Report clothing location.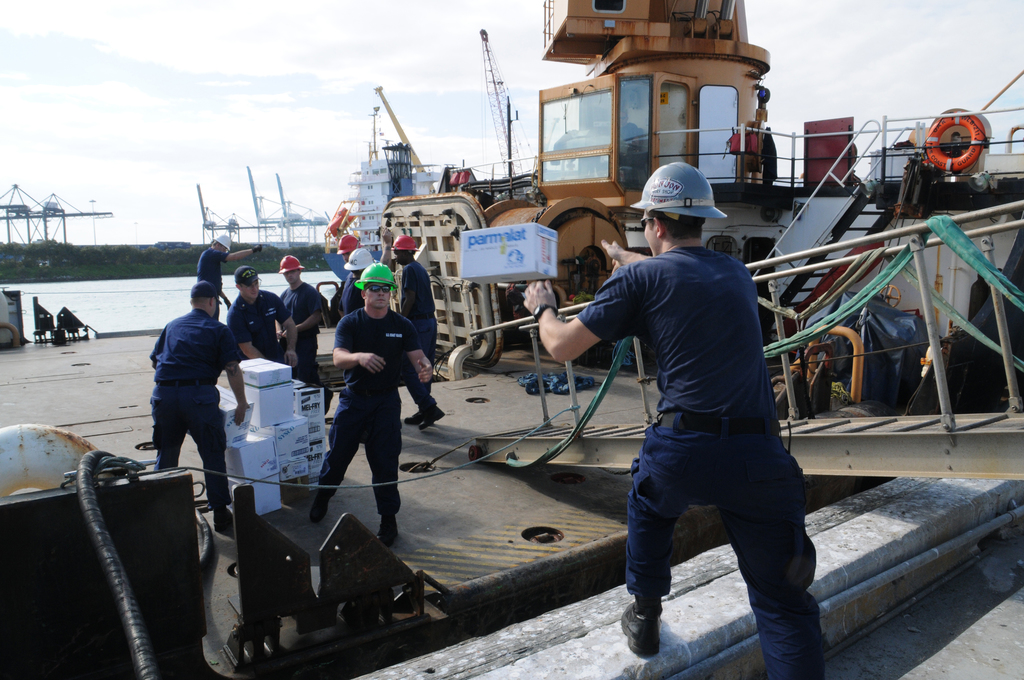
Report: BBox(198, 243, 228, 324).
